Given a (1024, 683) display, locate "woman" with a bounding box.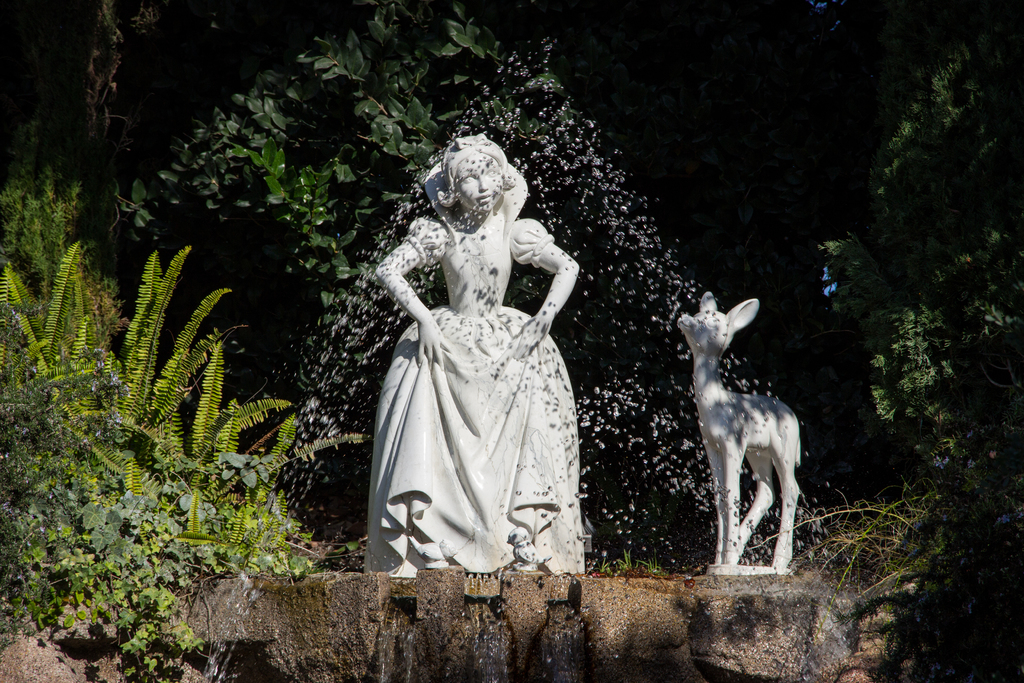
Located: x1=351 y1=115 x2=603 y2=583.
